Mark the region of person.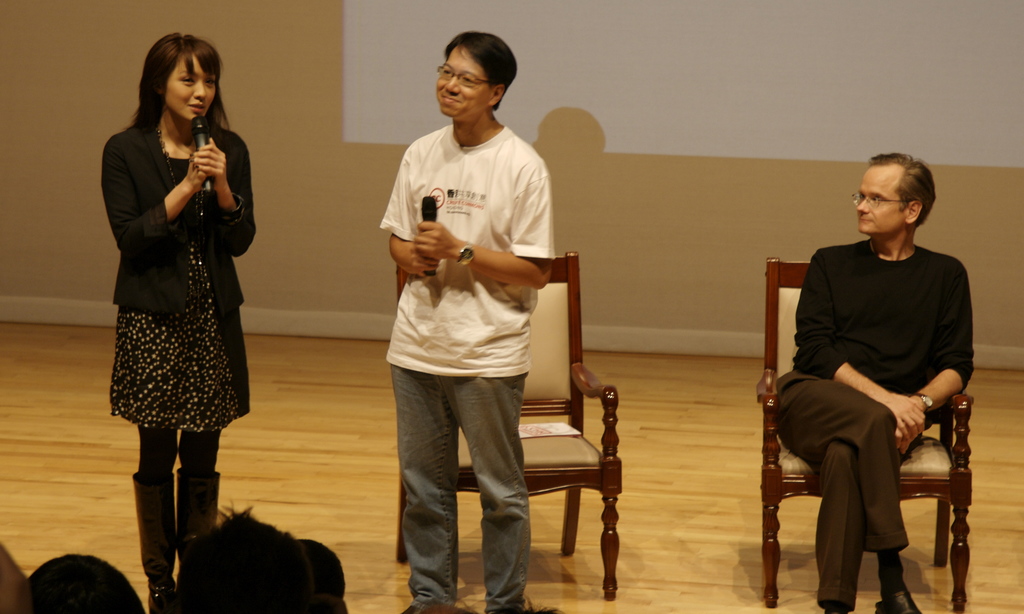
Region: 785, 146, 991, 601.
